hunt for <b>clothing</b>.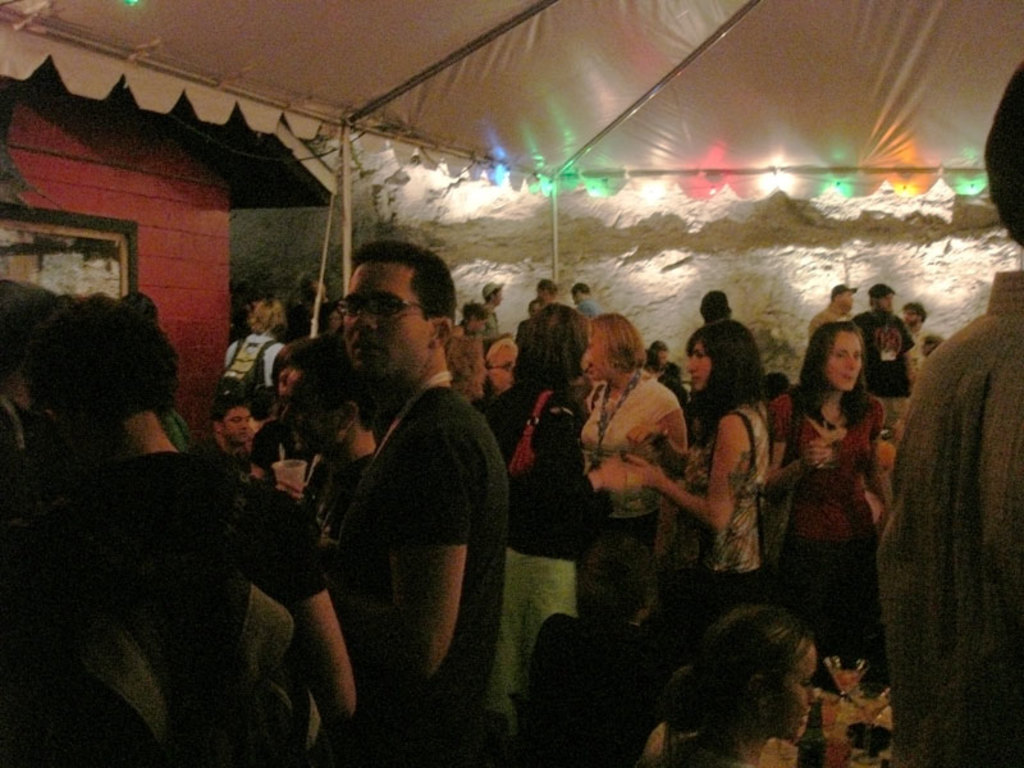
Hunted down at crop(326, 383, 512, 764).
